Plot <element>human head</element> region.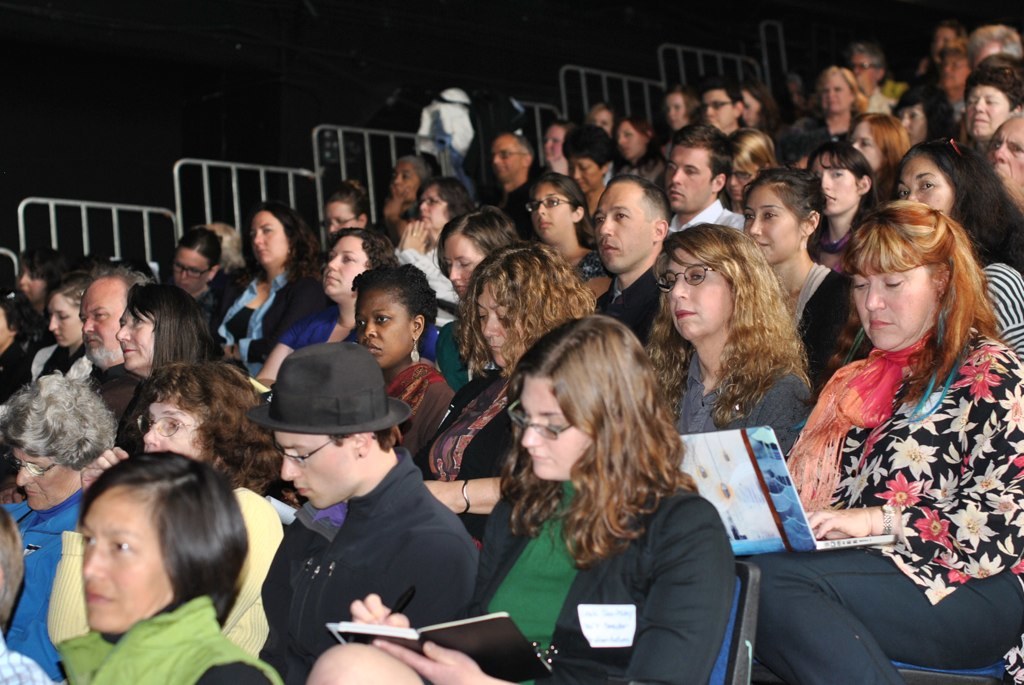
Plotted at locate(482, 137, 535, 182).
